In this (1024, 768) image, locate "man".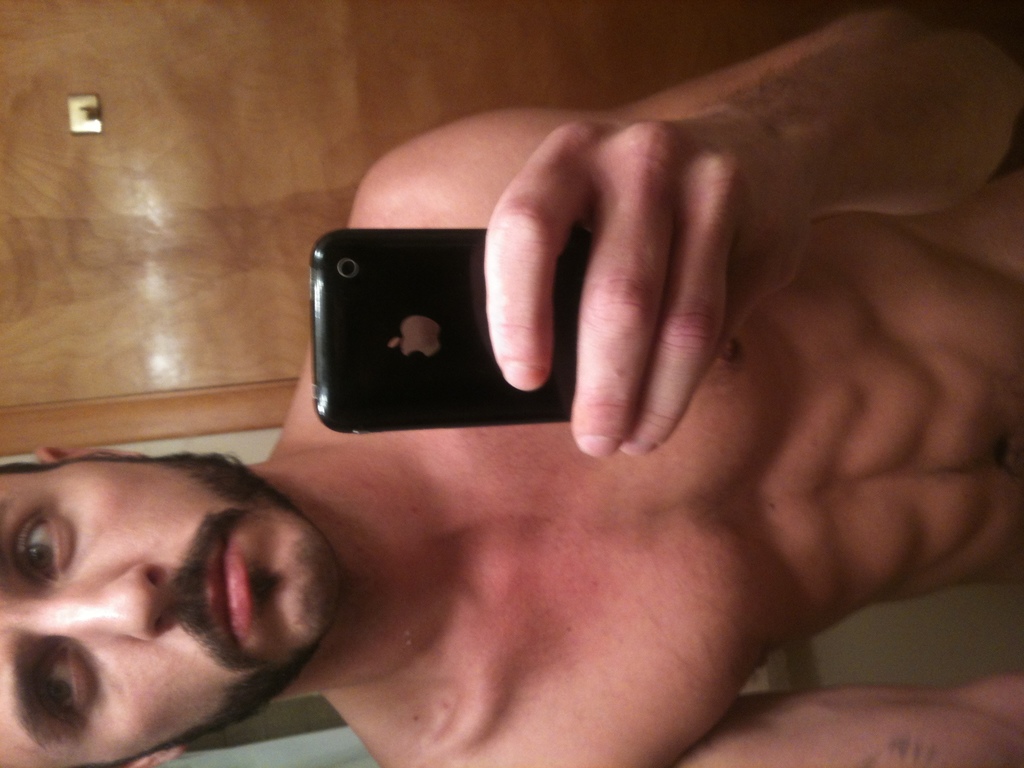
Bounding box: x1=0 y1=95 x2=1023 y2=751.
